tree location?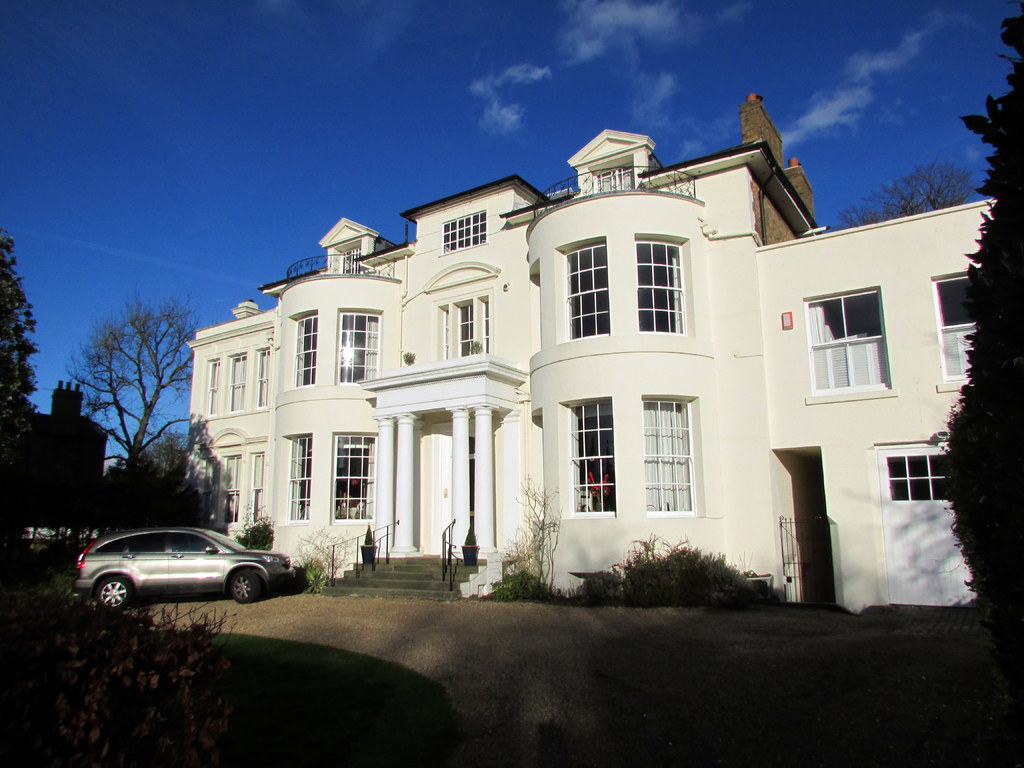
bbox=(830, 159, 978, 232)
